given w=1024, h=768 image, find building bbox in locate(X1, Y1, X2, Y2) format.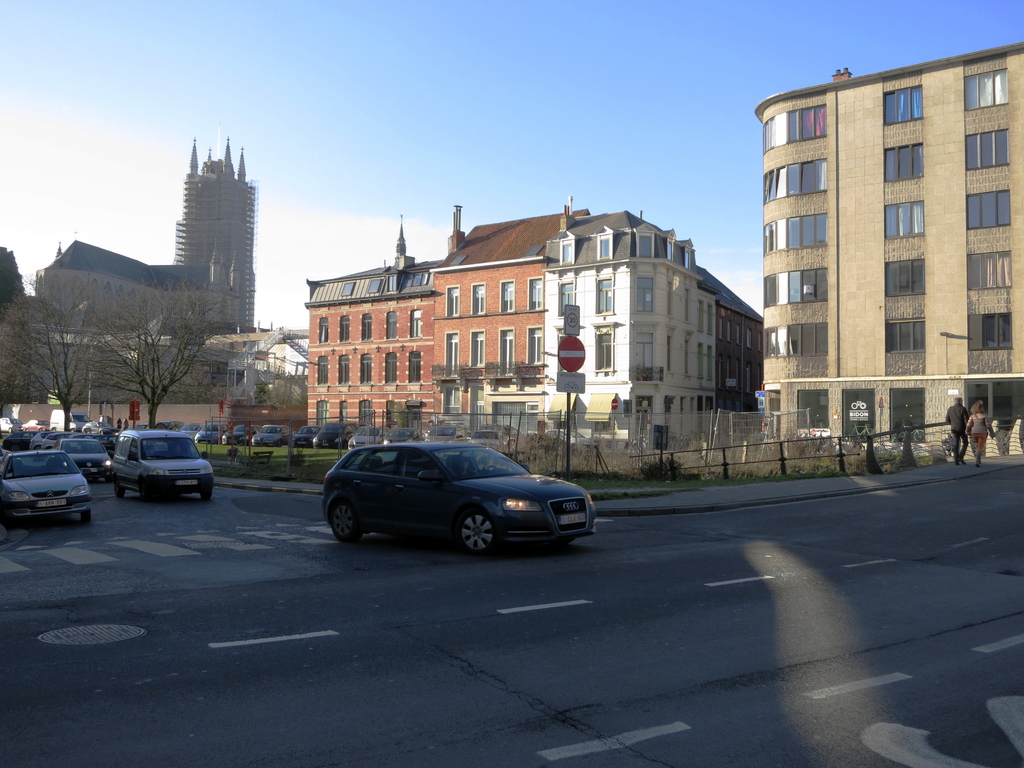
locate(755, 40, 1023, 440).
